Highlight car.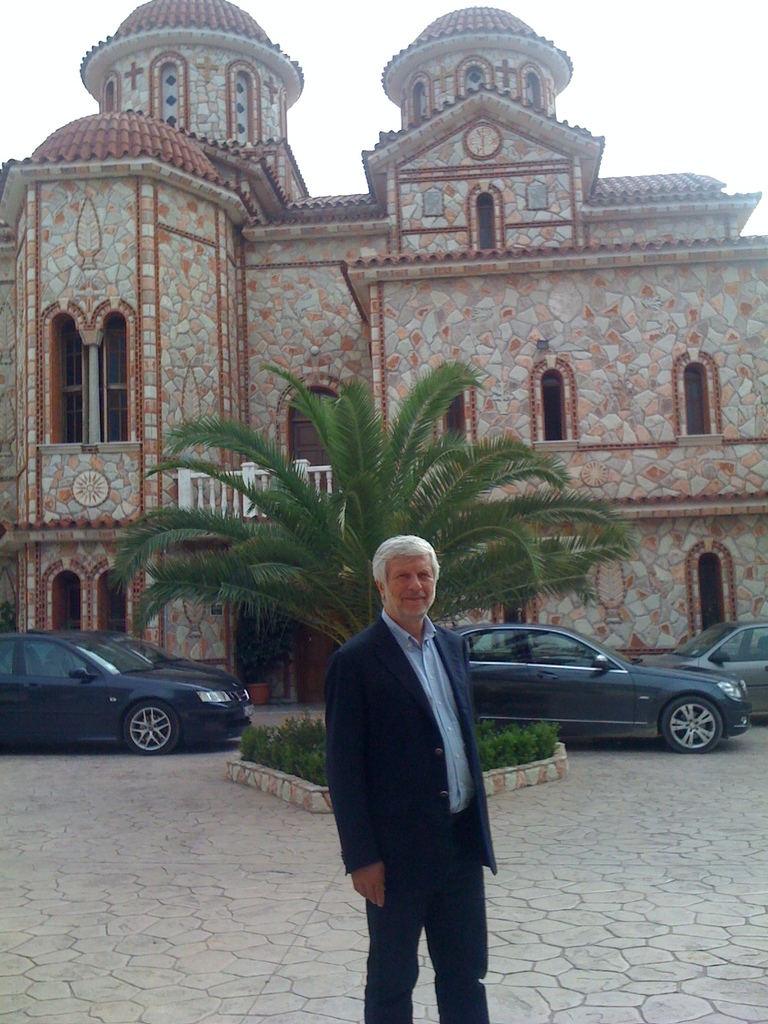
Highlighted region: (left=448, top=612, right=754, bottom=753).
